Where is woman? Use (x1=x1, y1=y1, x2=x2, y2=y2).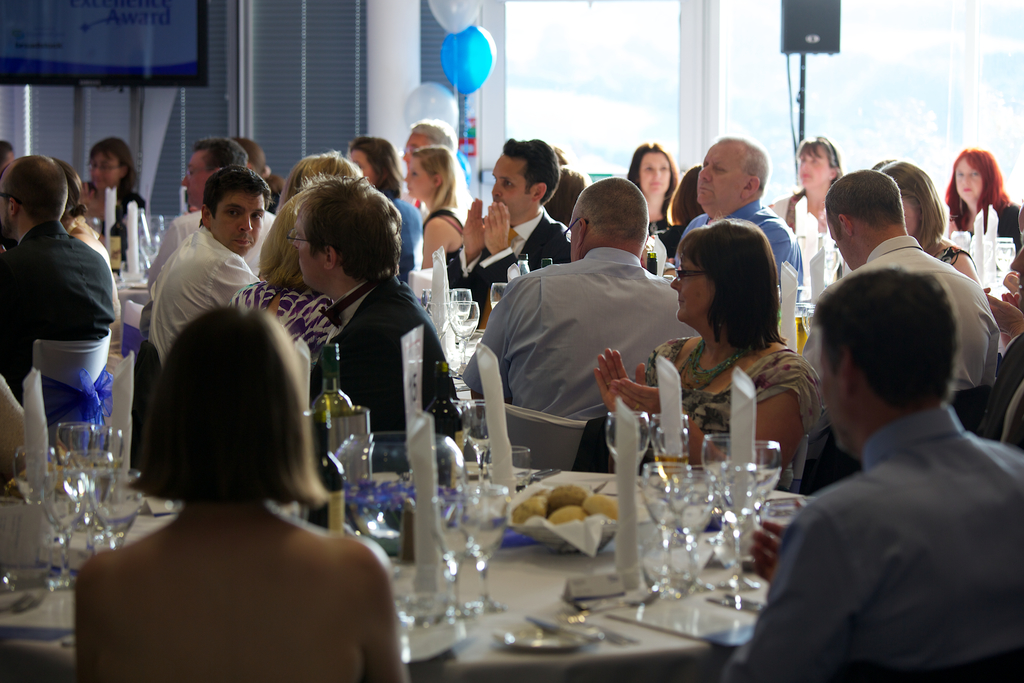
(x1=83, y1=142, x2=147, y2=257).
